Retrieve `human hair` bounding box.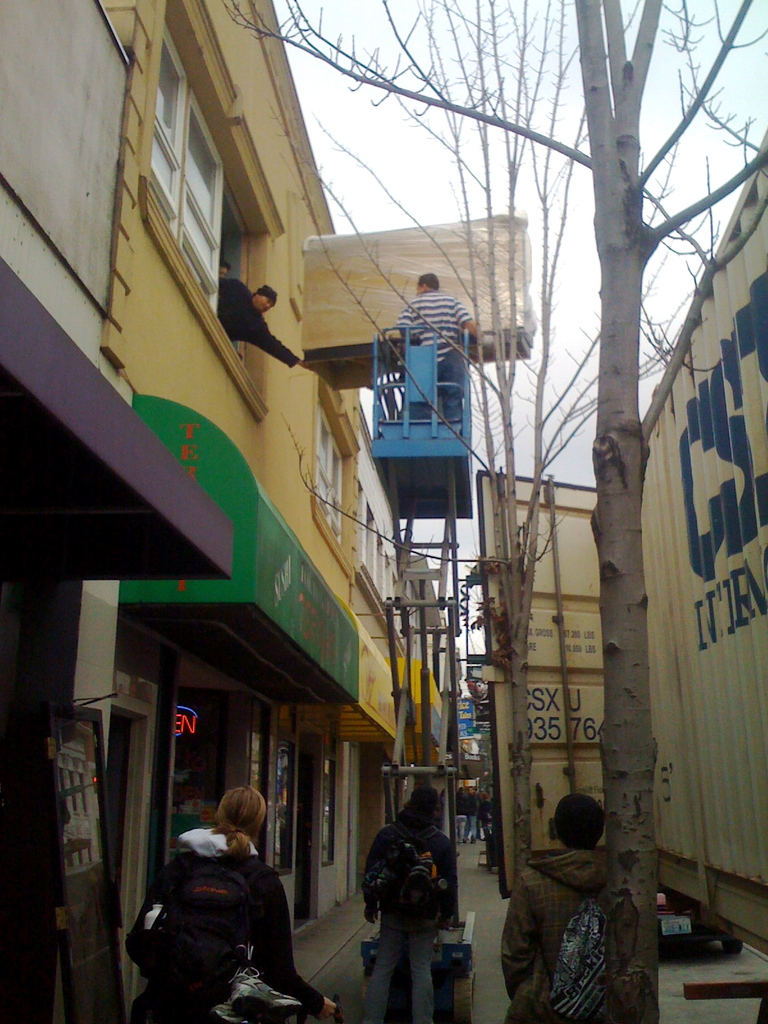
Bounding box: 252:292:276:304.
